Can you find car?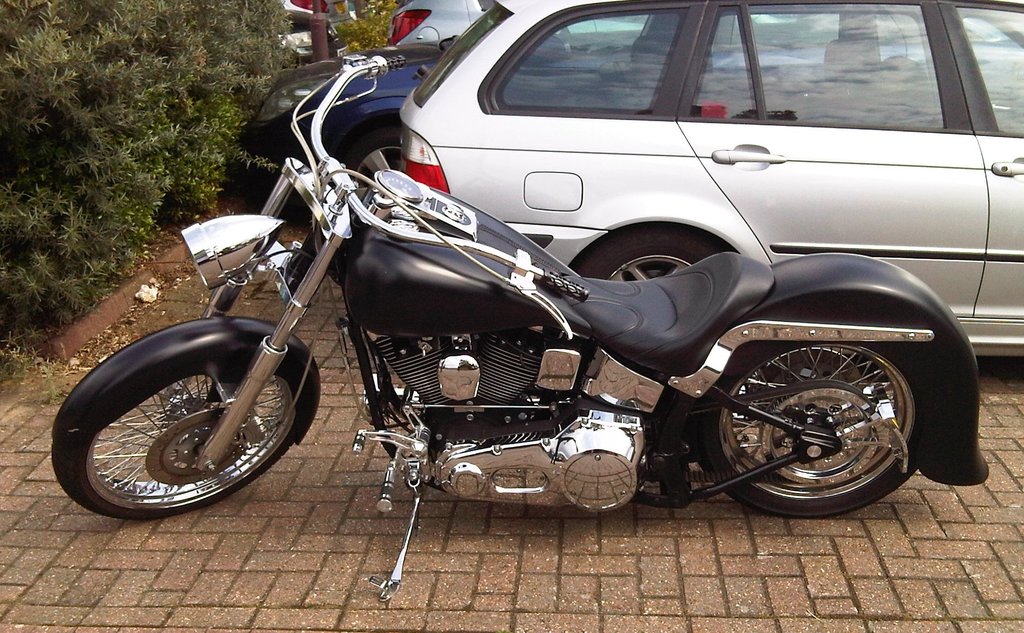
Yes, bounding box: bbox(220, 35, 449, 180).
